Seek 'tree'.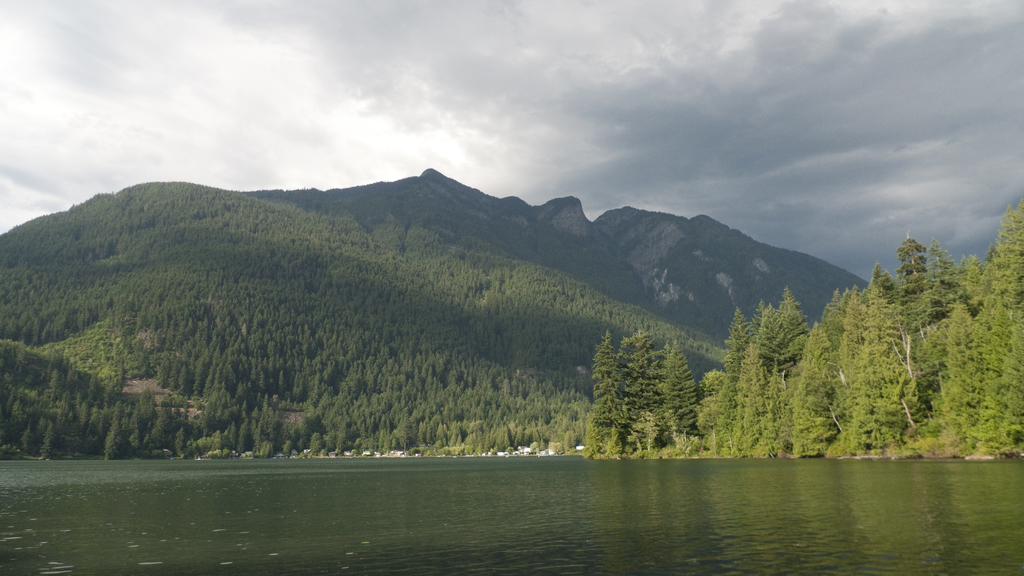
BBox(616, 324, 664, 452).
